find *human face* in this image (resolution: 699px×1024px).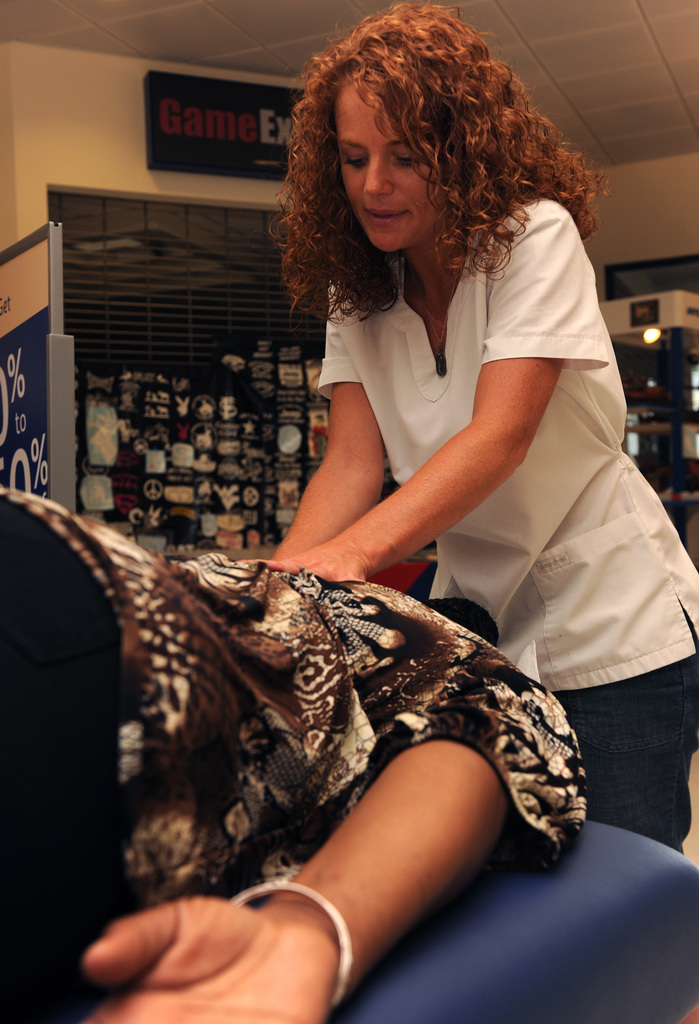
{"left": 335, "top": 84, "right": 441, "bottom": 252}.
